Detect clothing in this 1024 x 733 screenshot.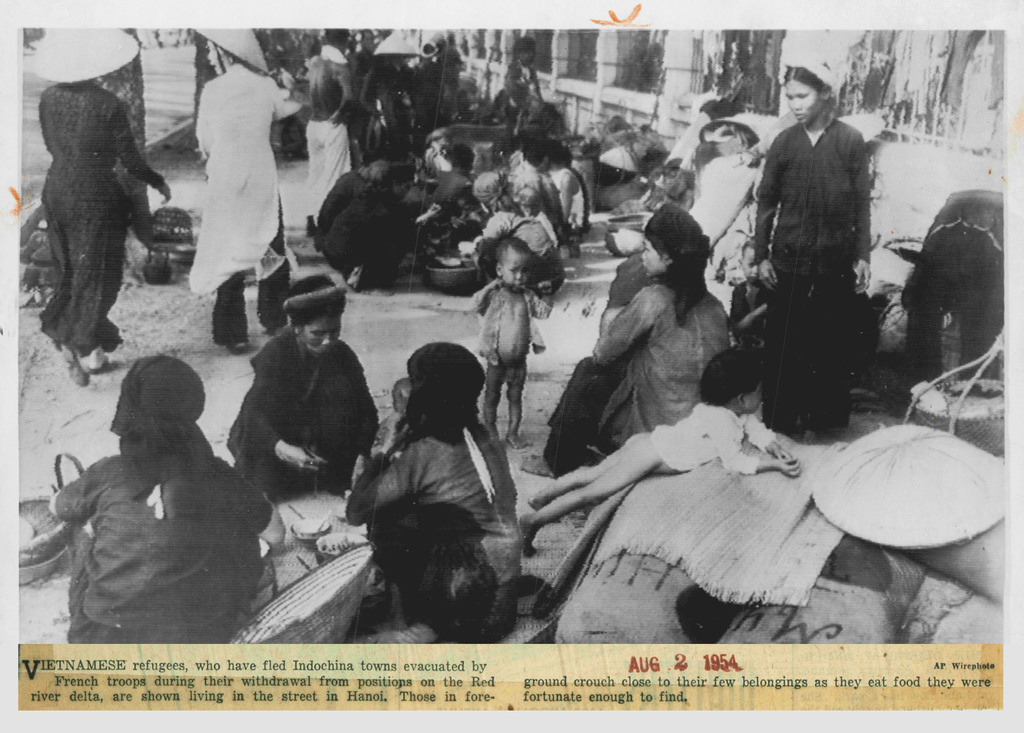
Detection: select_region(304, 170, 374, 231).
